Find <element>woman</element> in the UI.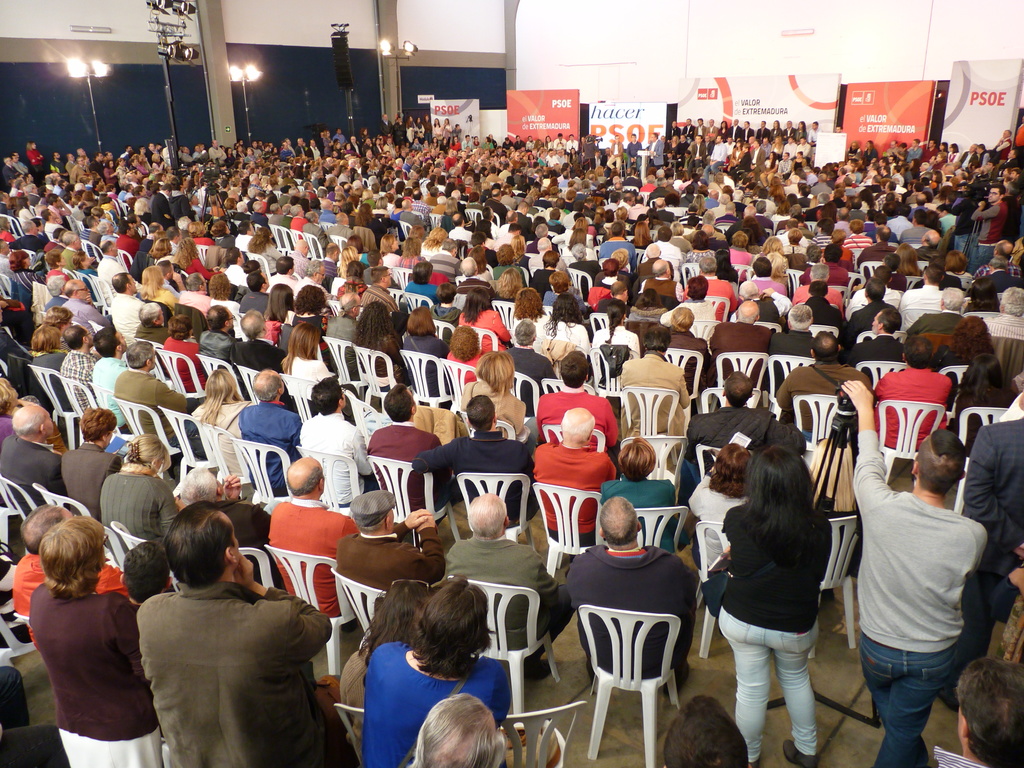
UI element at x1=28 y1=325 x2=68 y2=423.
